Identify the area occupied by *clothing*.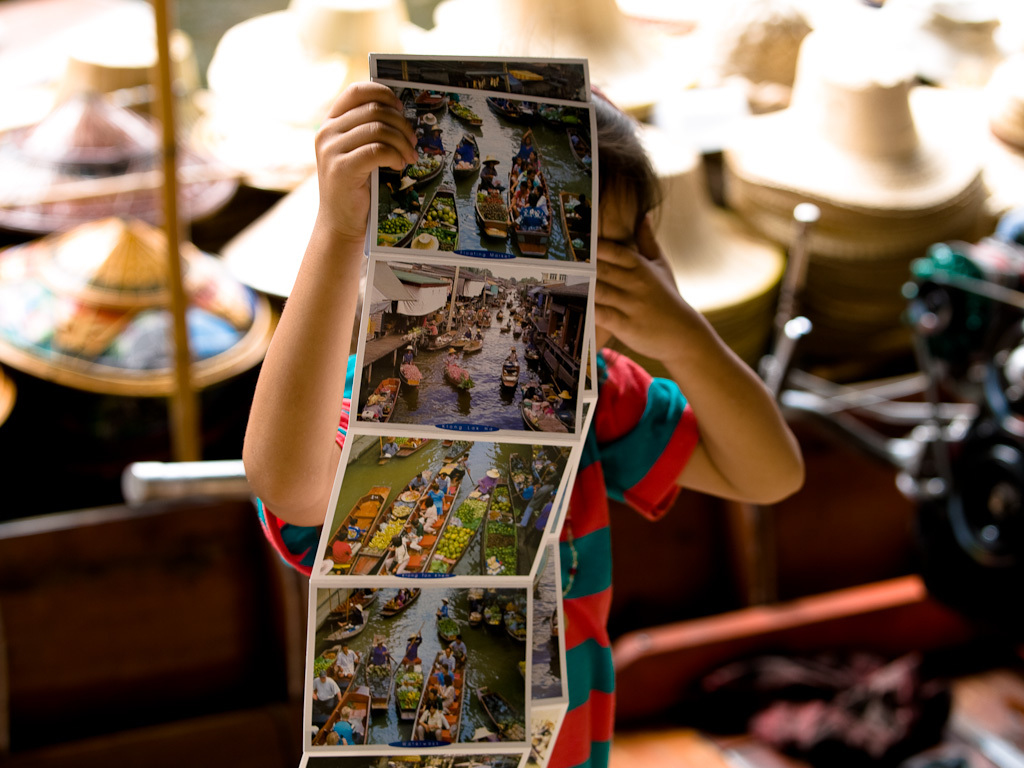
Area: <region>261, 351, 702, 767</region>.
